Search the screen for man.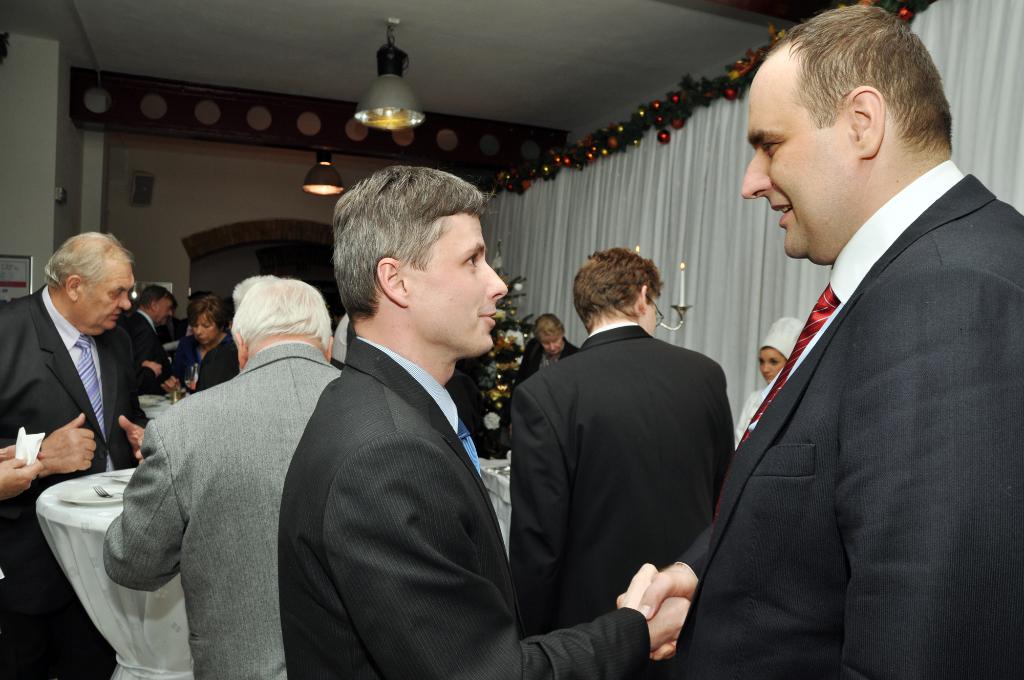
Found at bbox(613, 2, 1023, 679).
